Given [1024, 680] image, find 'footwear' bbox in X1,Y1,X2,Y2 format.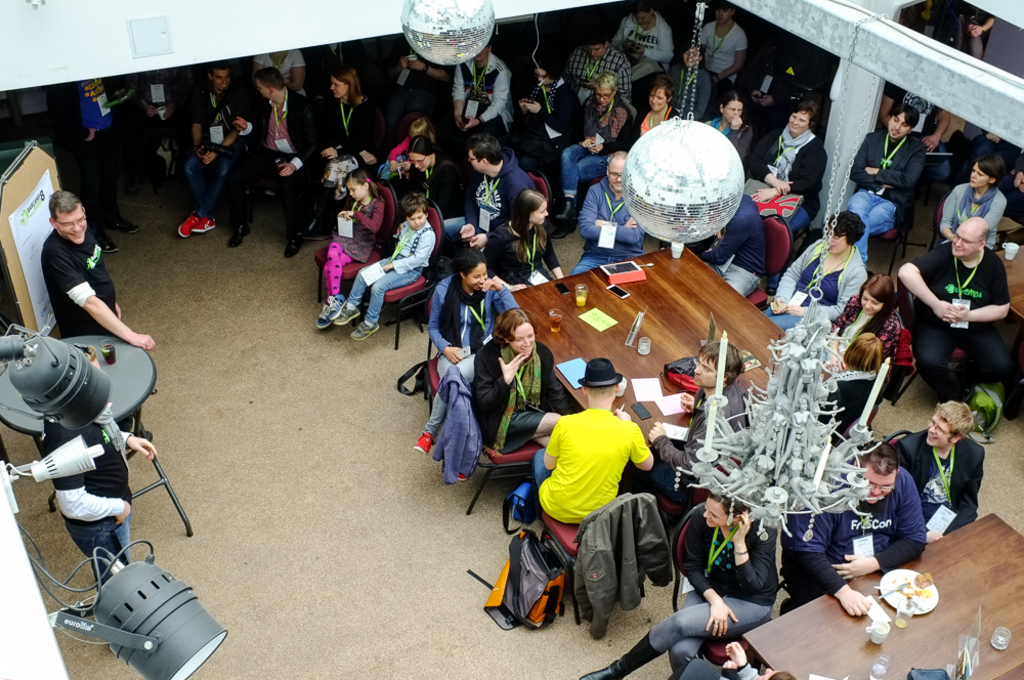
553,201,575,224.
